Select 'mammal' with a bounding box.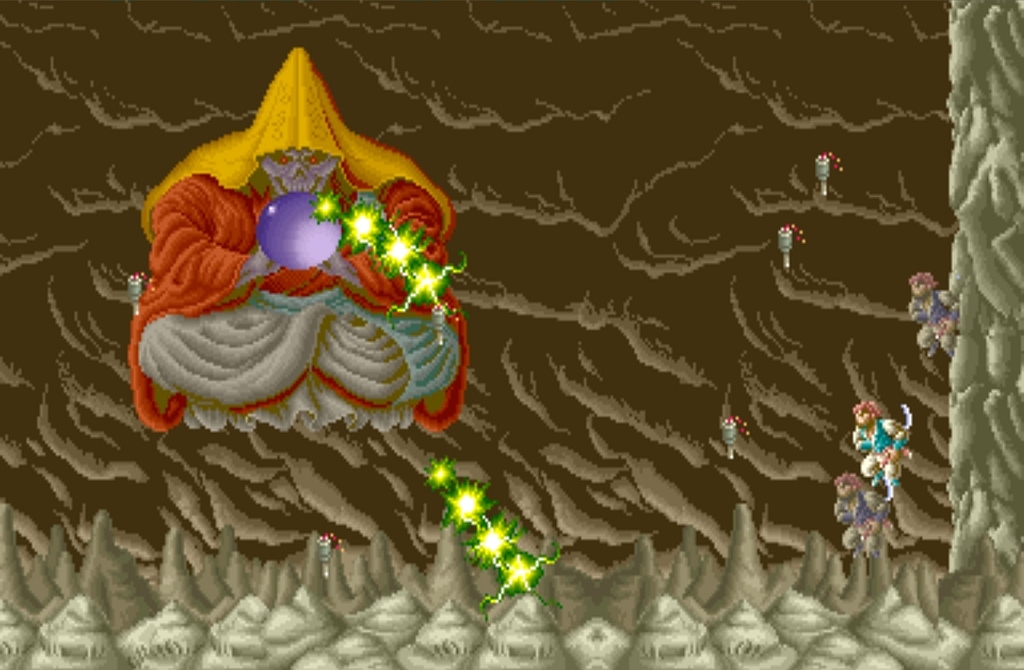
(852,397,917,507).
